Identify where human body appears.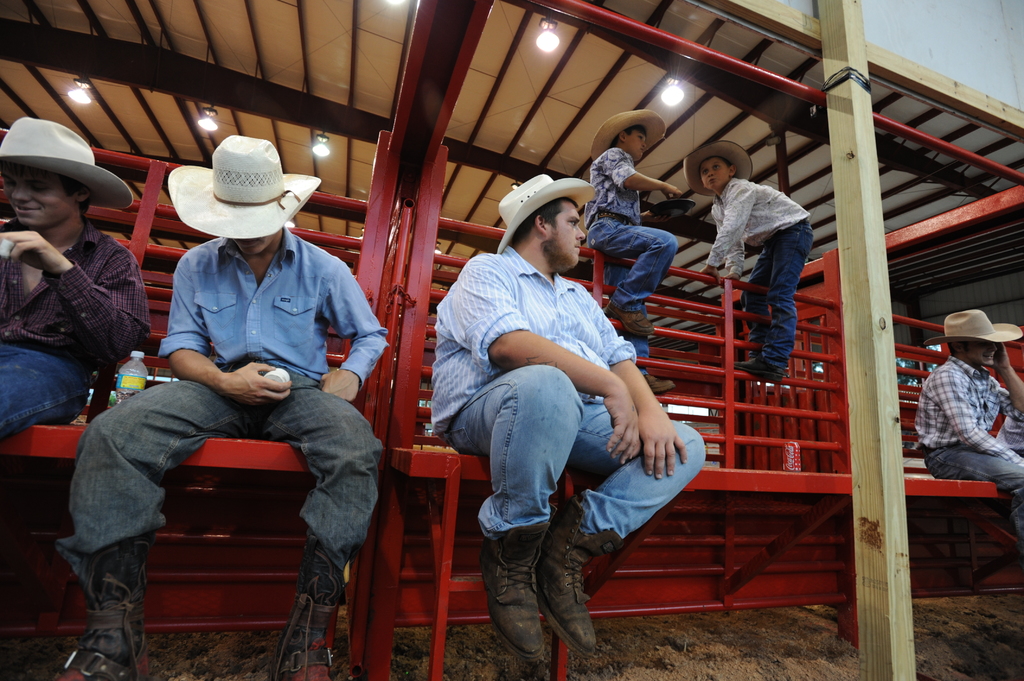
Appears at rect(584, 143, 682, 335).
